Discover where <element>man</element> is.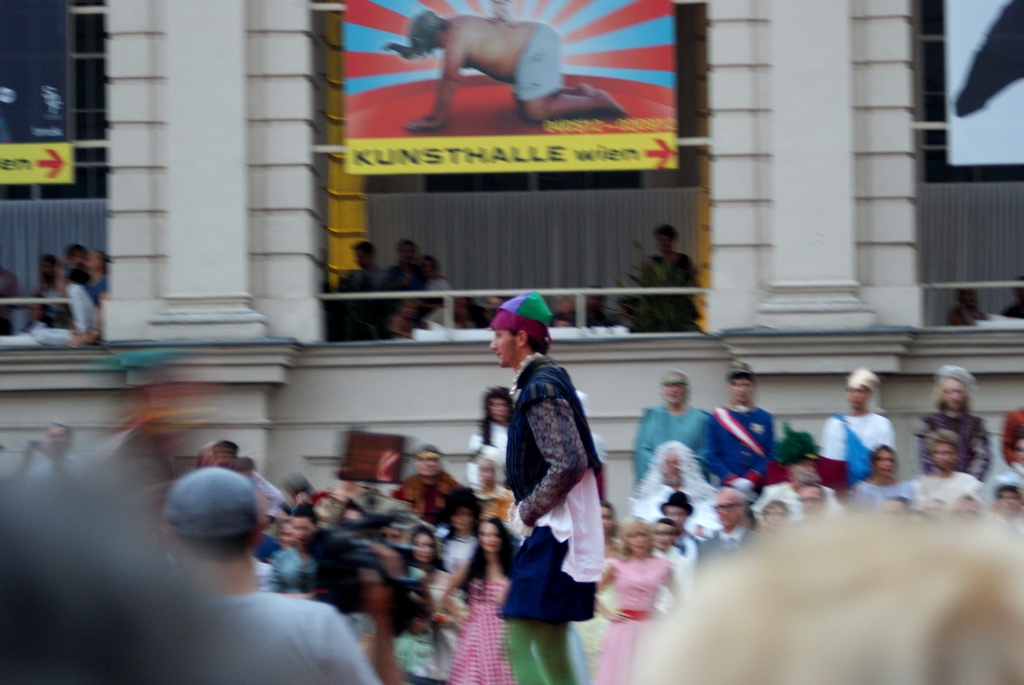
Discovered at [632,371,710,481].
